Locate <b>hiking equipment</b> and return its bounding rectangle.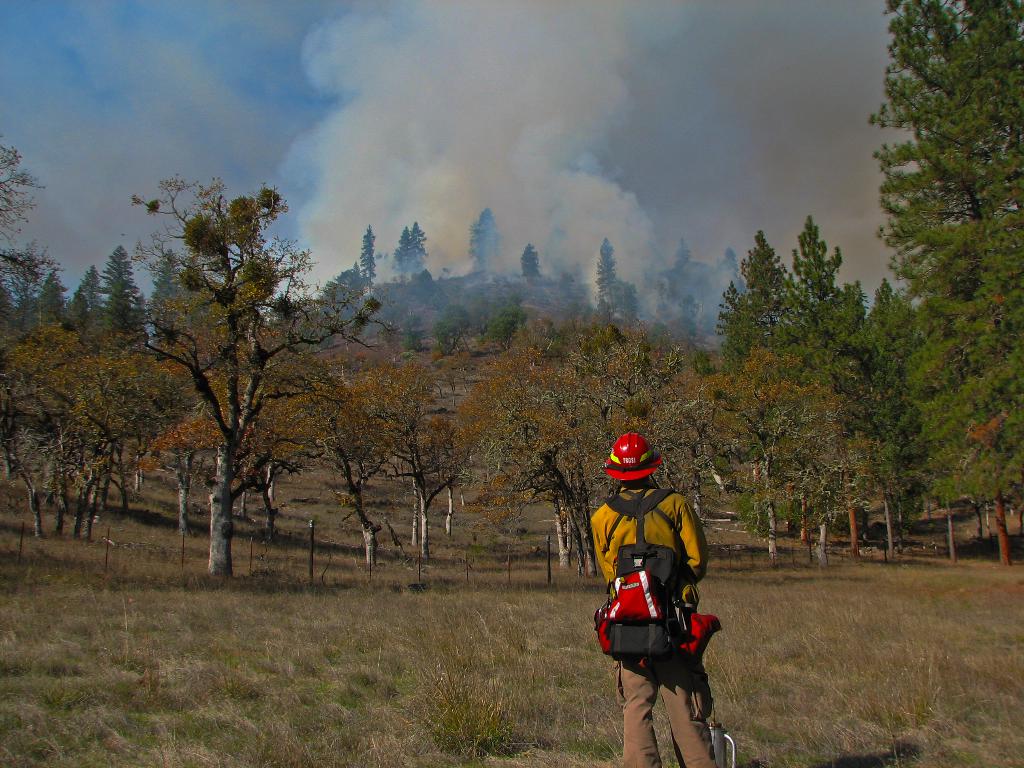
BBox(604, 431, 664, 481).
